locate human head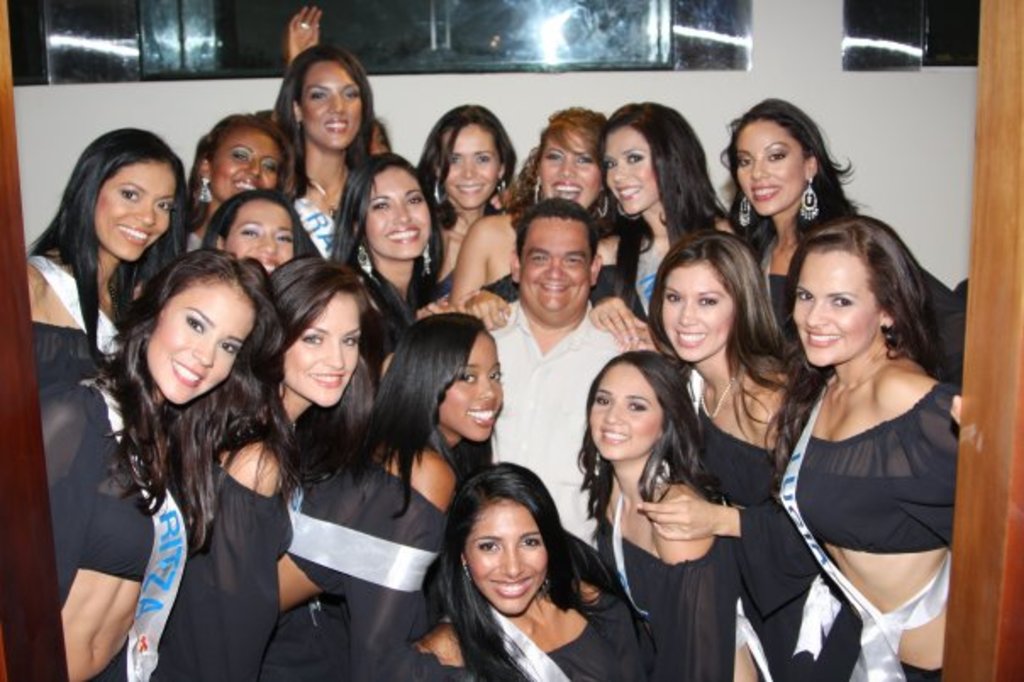
crop(361, 114, 395, 161)
